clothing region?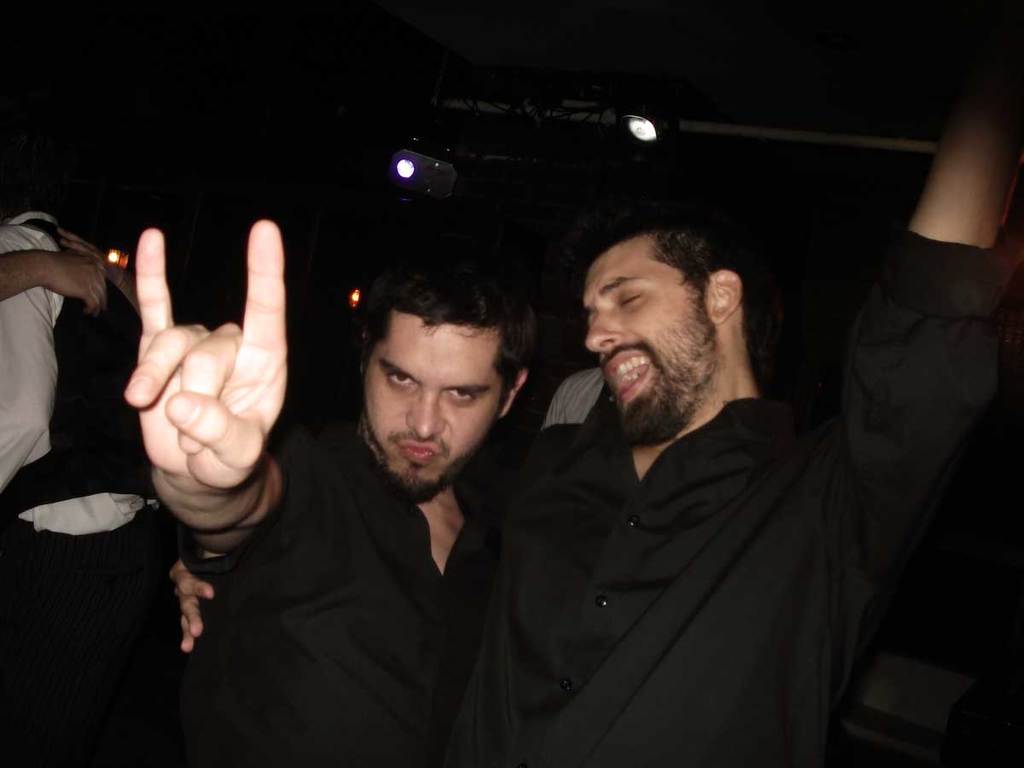
465/219/995/767
